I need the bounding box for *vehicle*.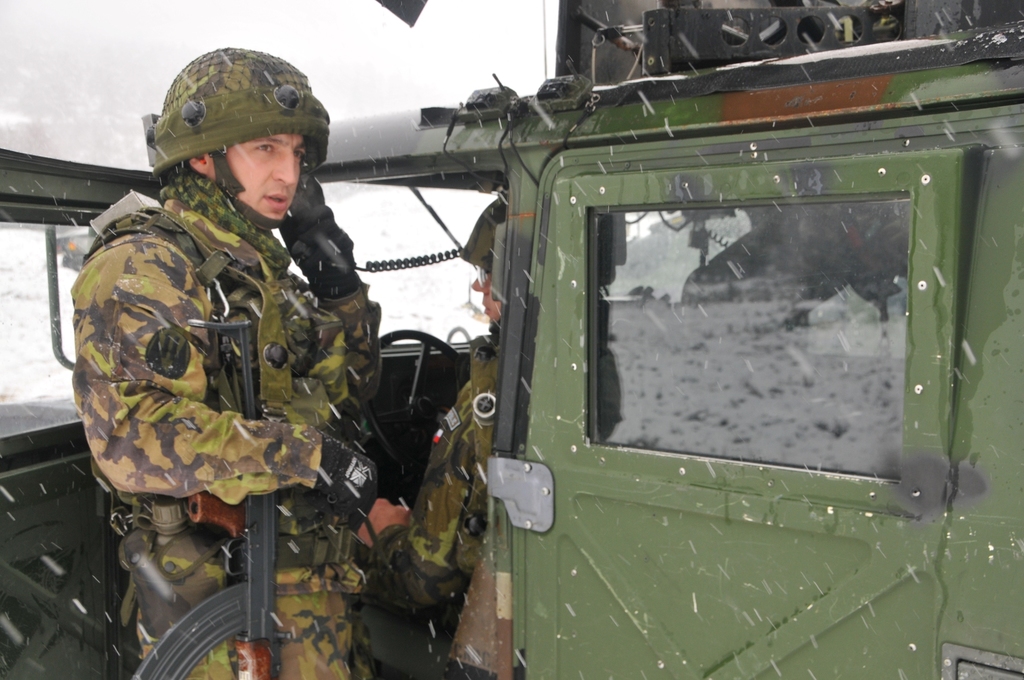
Here it is: region(92, 15, 988, 652).
